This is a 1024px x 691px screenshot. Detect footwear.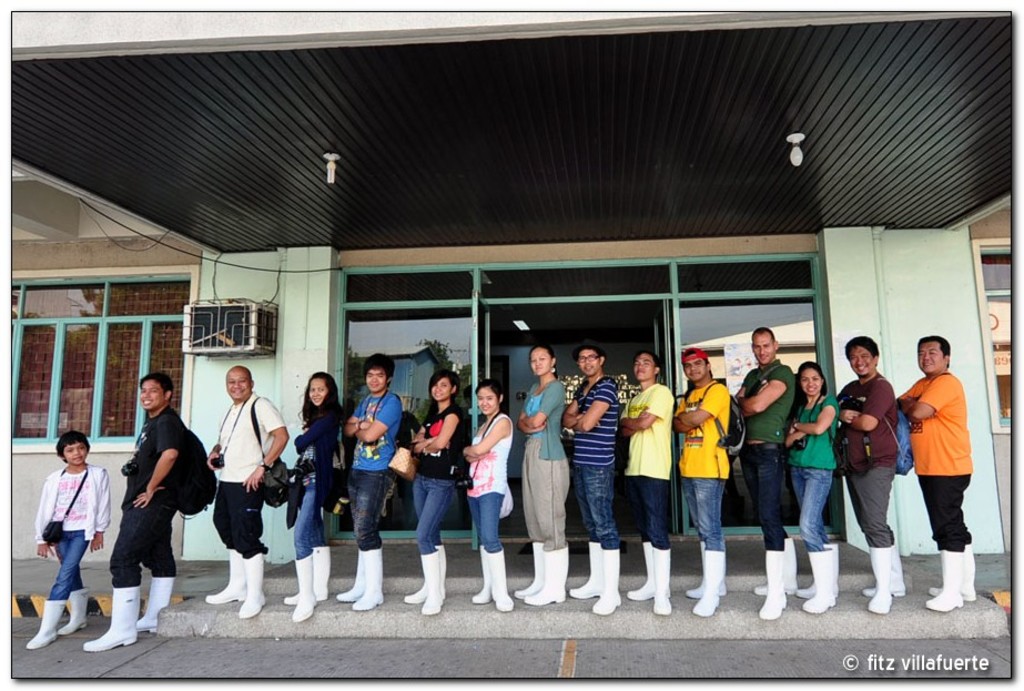
crop(859, 541, 904, 595).
